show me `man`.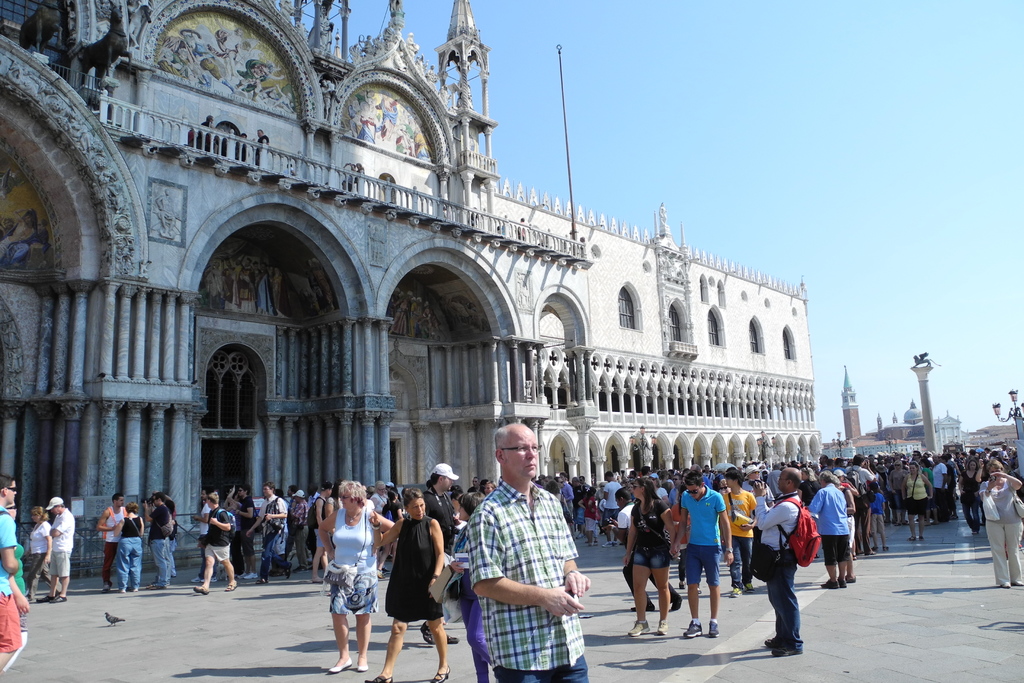
`man` is here: l=95, t=491, r=130, b=593.
